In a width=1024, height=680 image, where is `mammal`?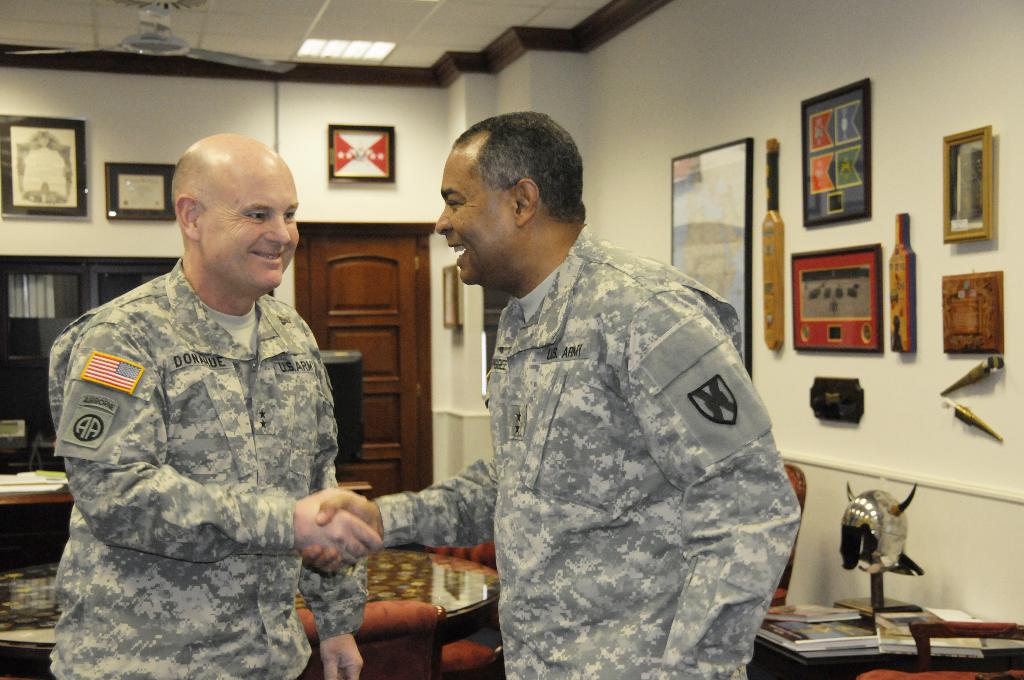
left=36, top=133, right=384, bottom=679.
